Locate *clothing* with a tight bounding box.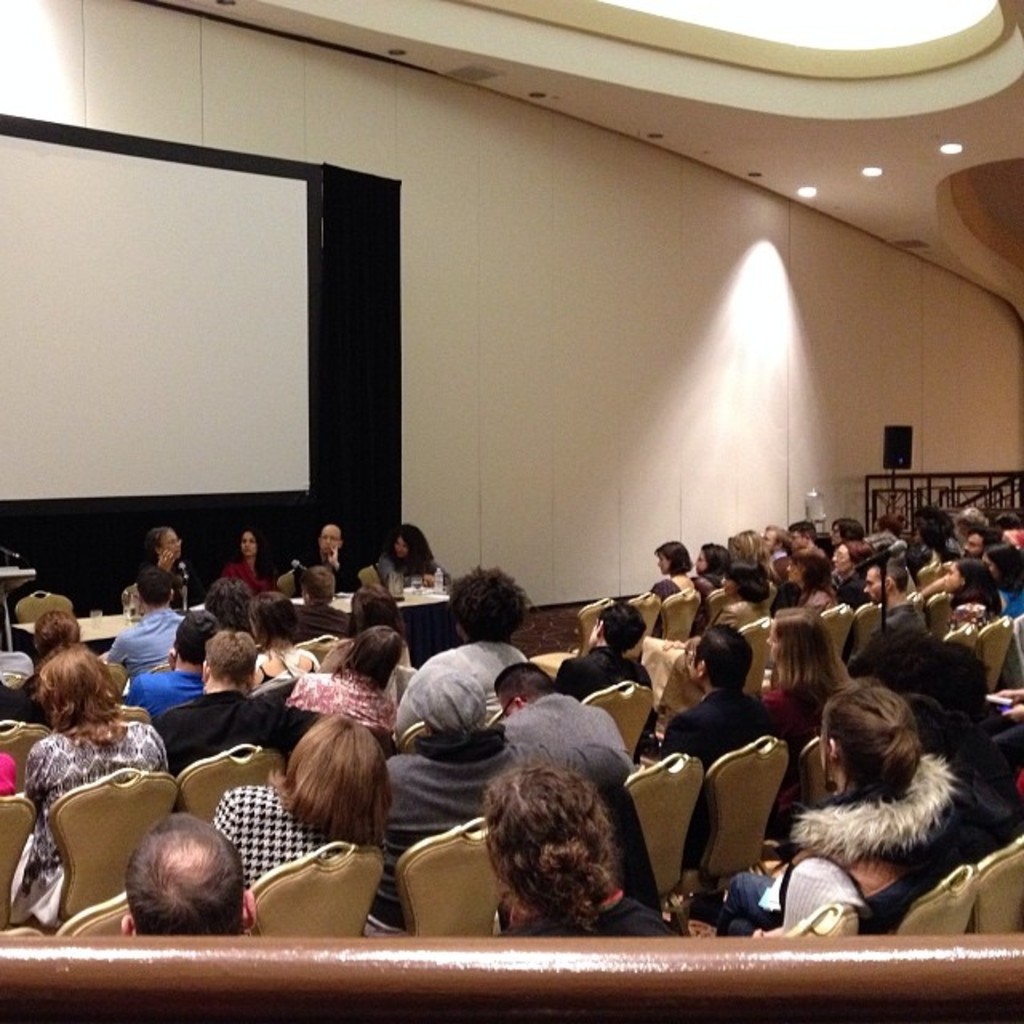
locate(674, 683, 774, 867).
